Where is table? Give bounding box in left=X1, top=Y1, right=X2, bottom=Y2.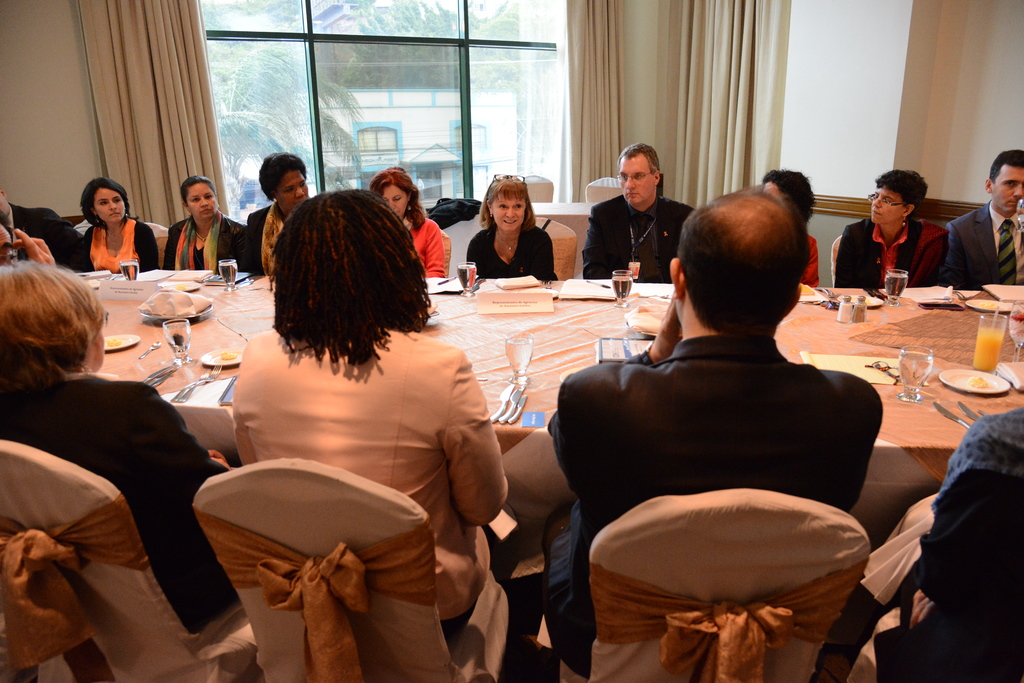
left=0, top=271, right=1023, bottom=682.
